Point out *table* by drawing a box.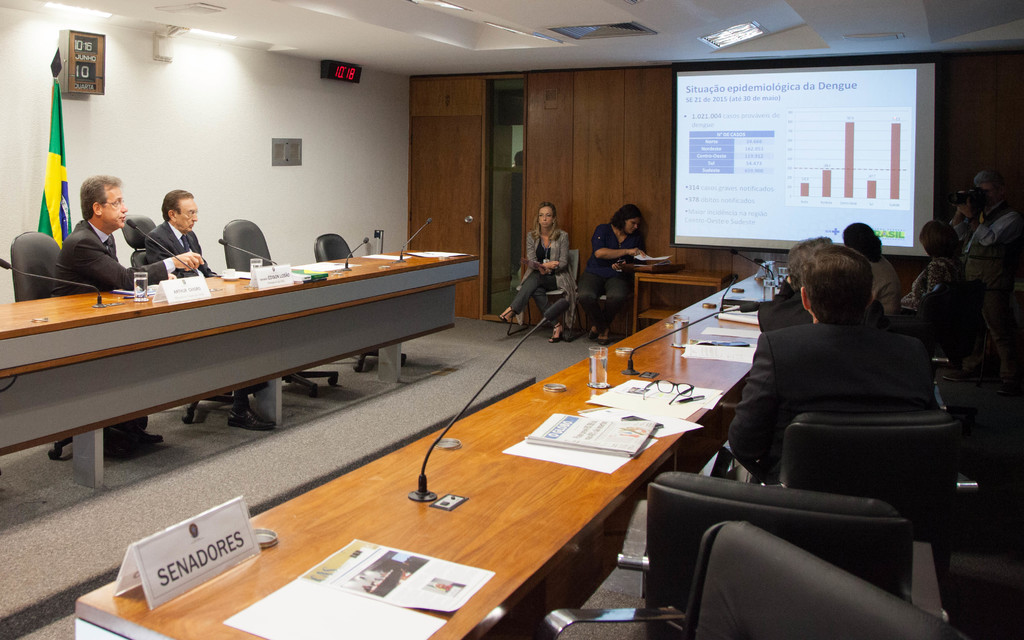
(left=0, top=241, right=483, bottom=491).
